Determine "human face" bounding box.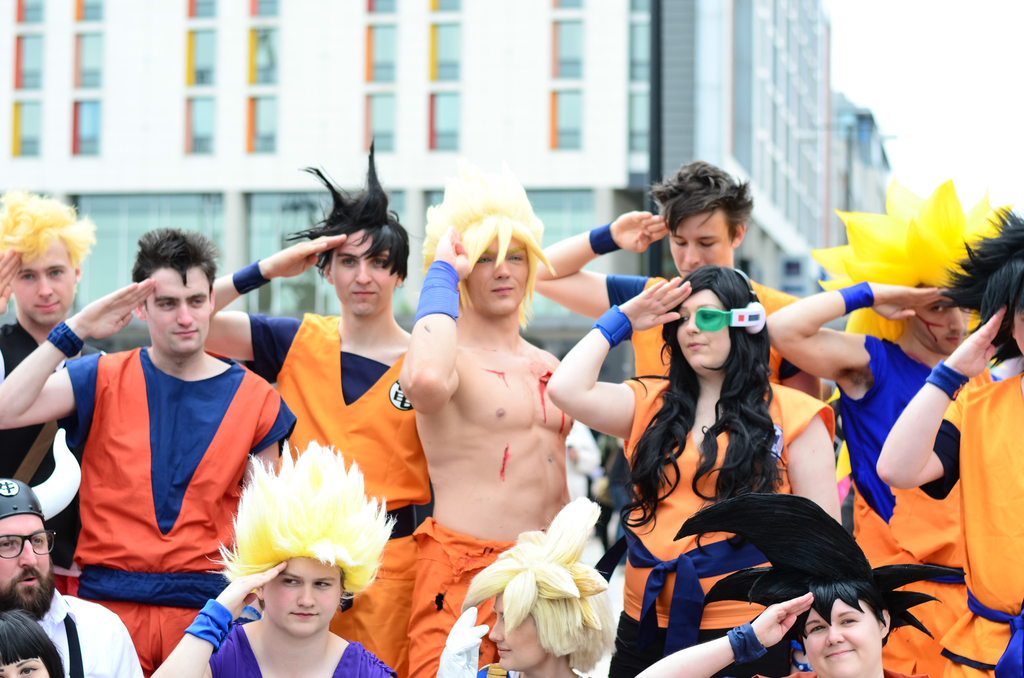
Determined: x1=675 y1=289 x2=728 y2=367.
